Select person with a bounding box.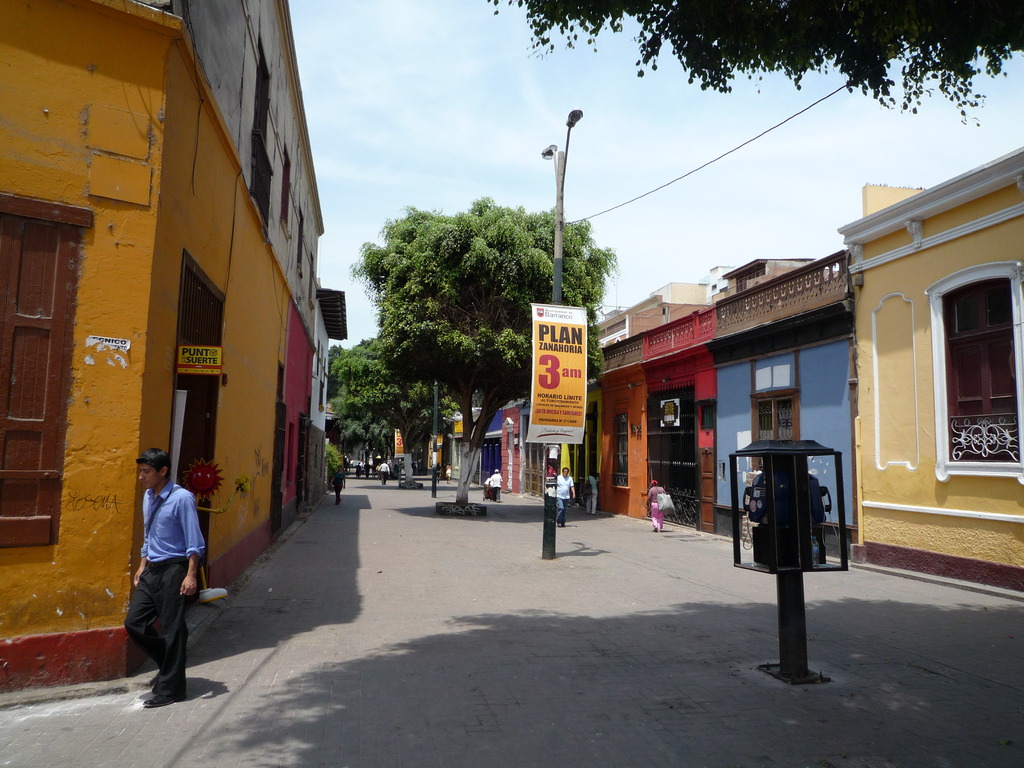
(left=329, top=463, right=345, bottom=504).
